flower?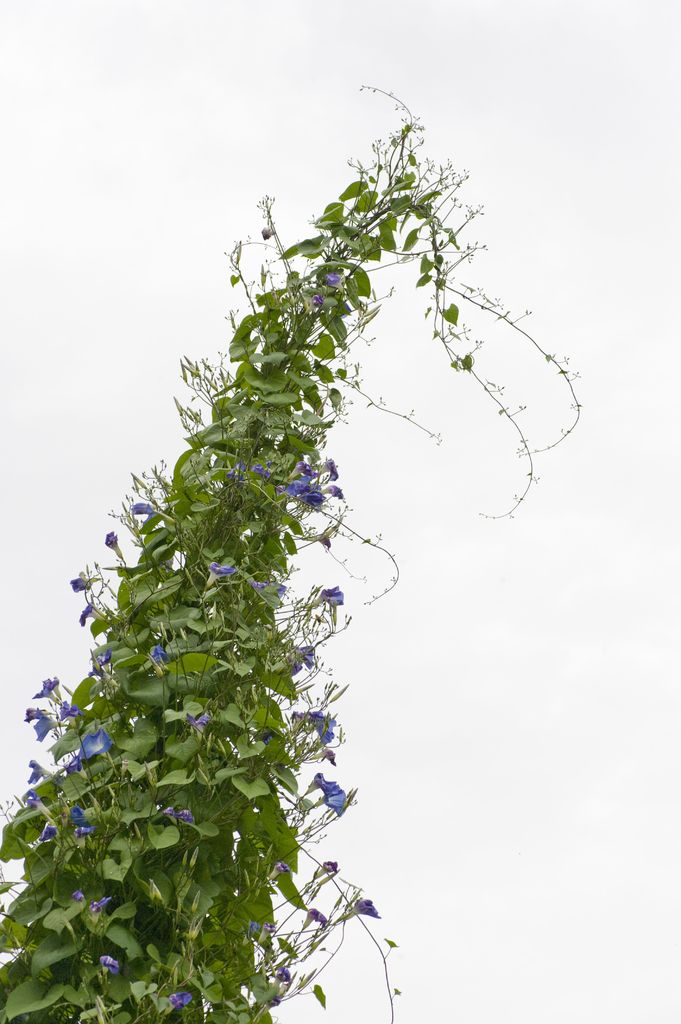
region(71, 806, 95, 844)
